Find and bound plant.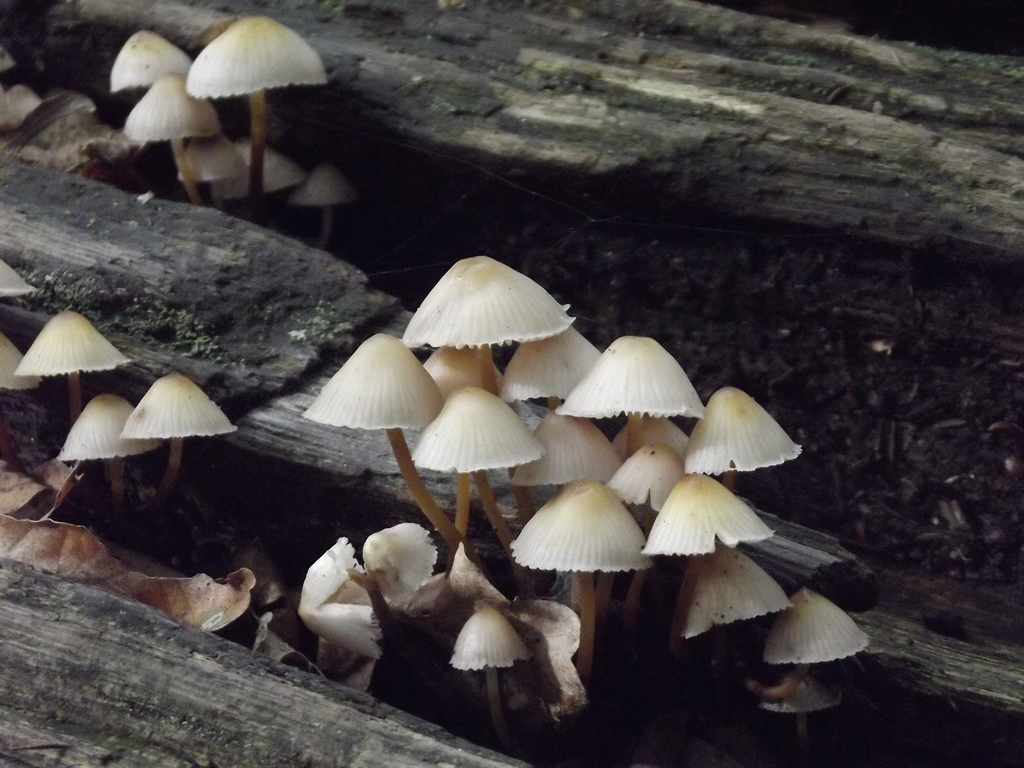
Bound: x1=608, y1=413, x2=707, y2=445.
